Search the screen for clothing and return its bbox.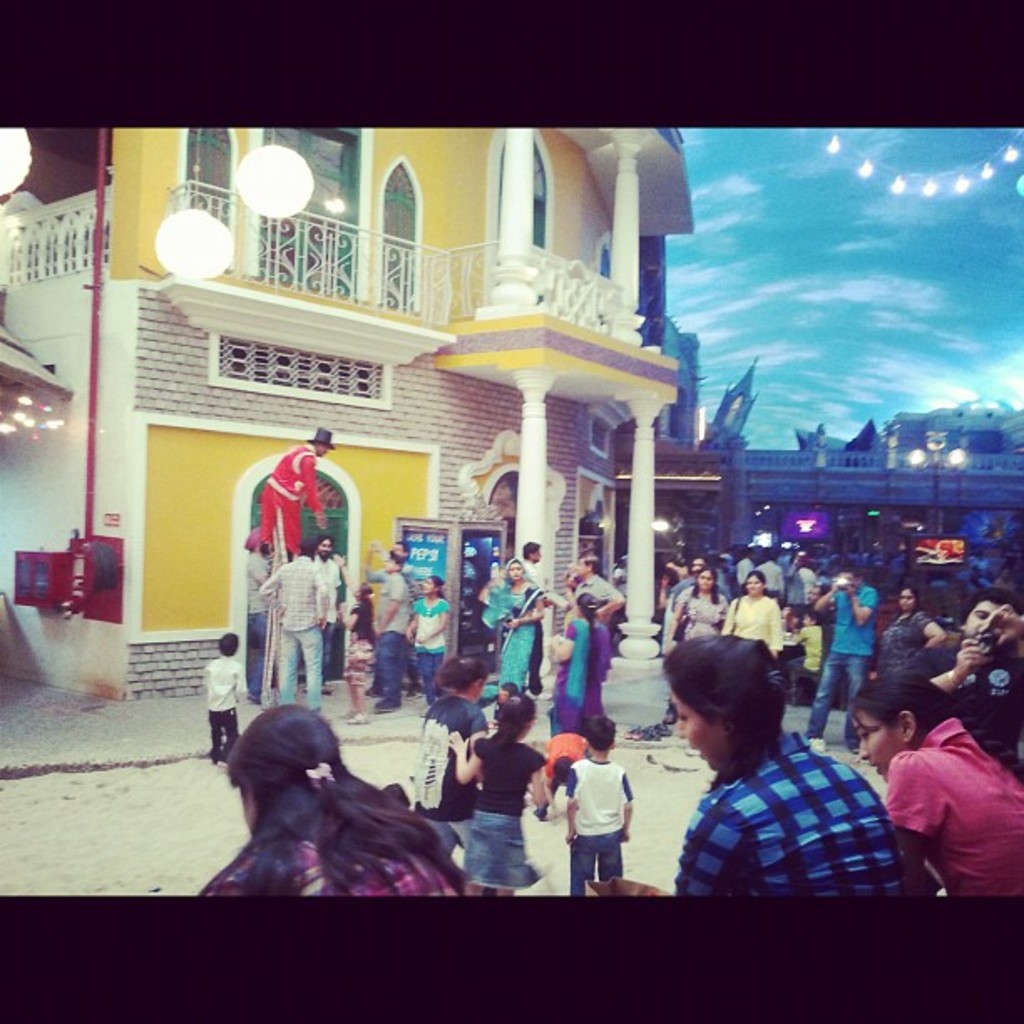
Found: locate(883, 604, 937, 666).
